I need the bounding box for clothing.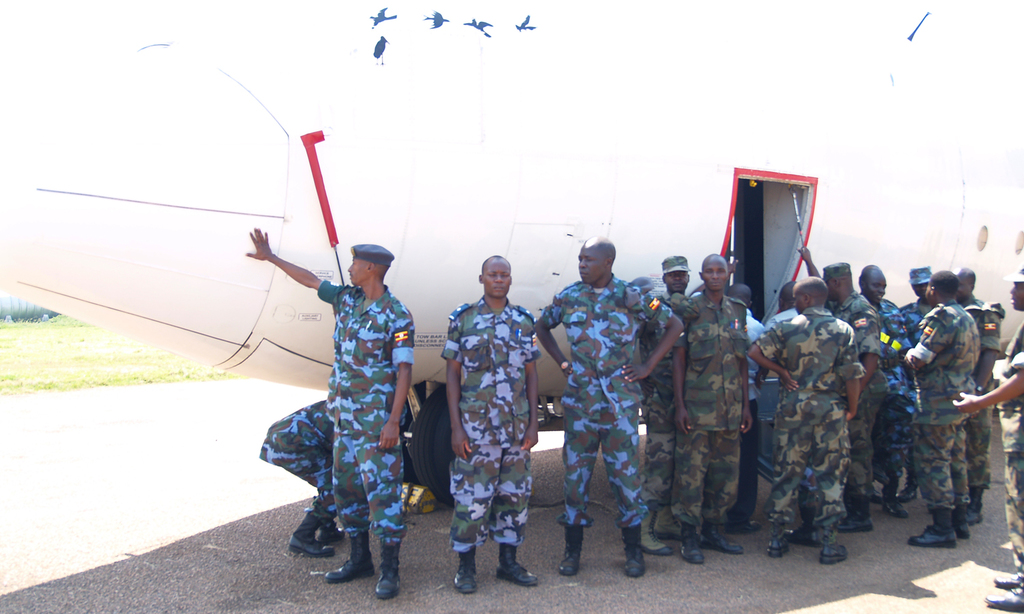
Here it is: box=[721, 308, 772, 518].
